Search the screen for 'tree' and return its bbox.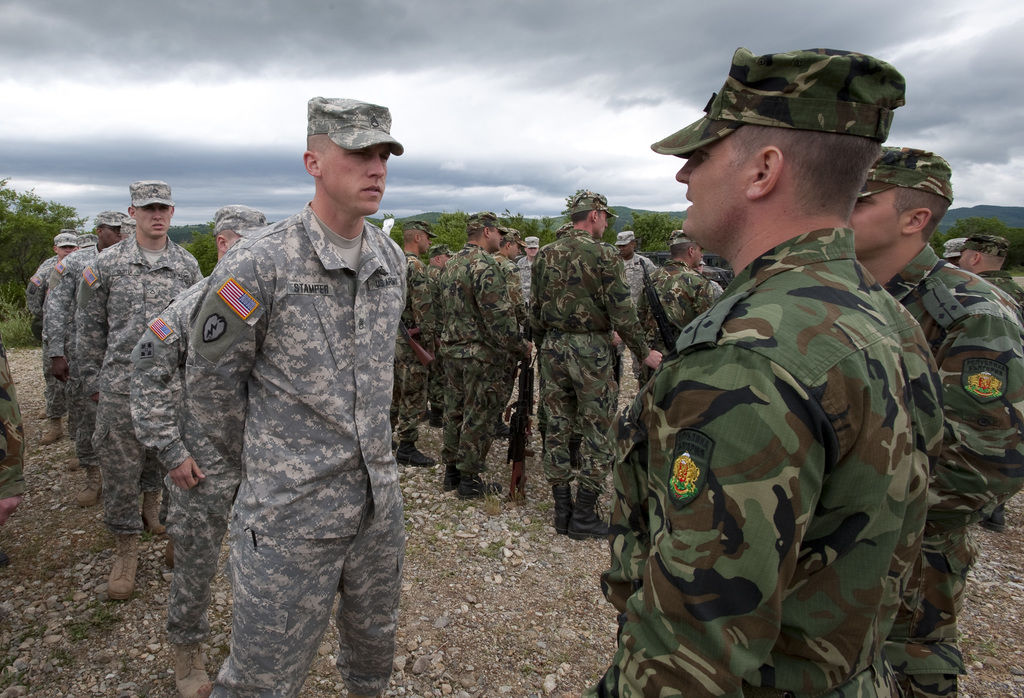
Found: <region>614, 212, 681, 259</region>.
